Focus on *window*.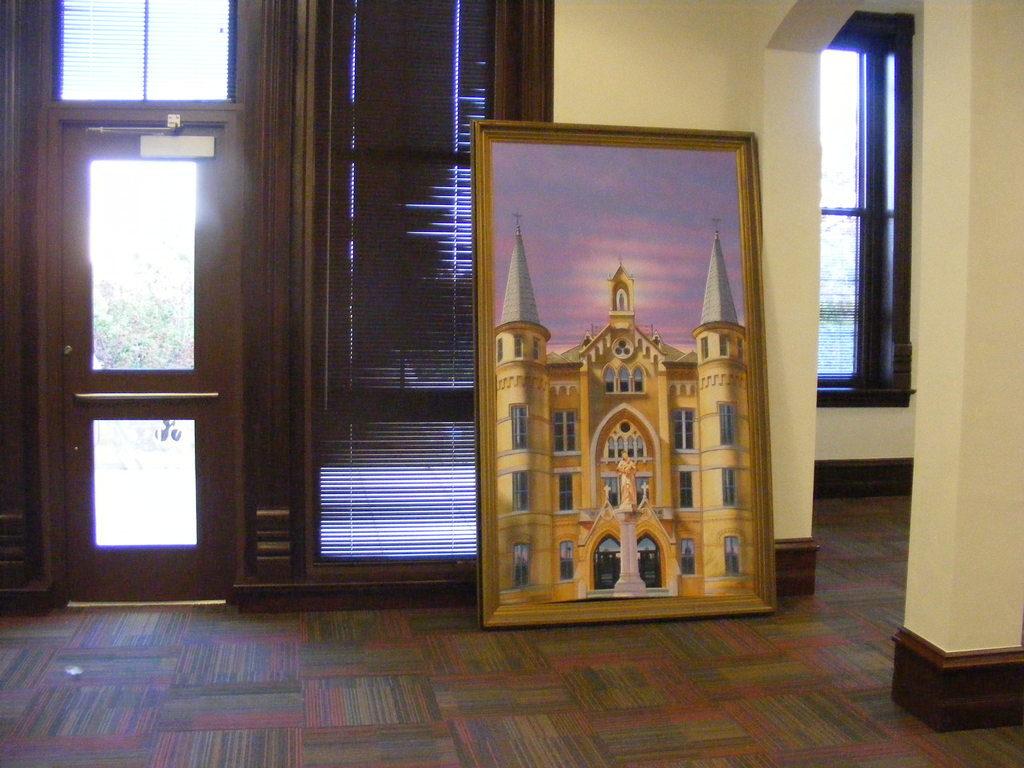
Focused at (513, 540, 532, 586).
